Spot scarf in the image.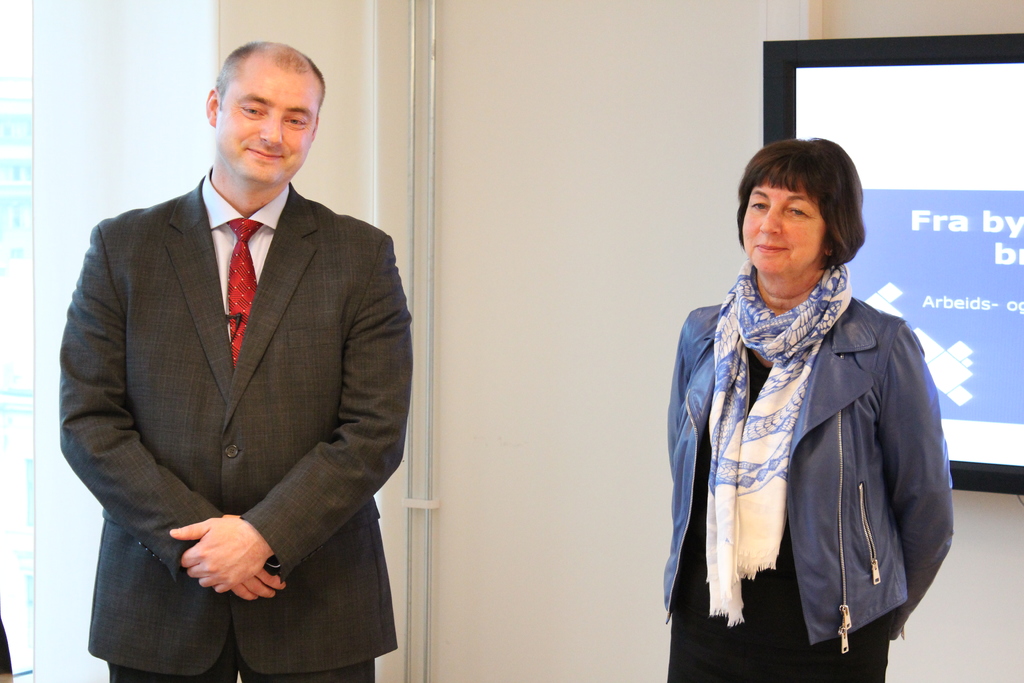
scarf found at (714,249,852,627).
